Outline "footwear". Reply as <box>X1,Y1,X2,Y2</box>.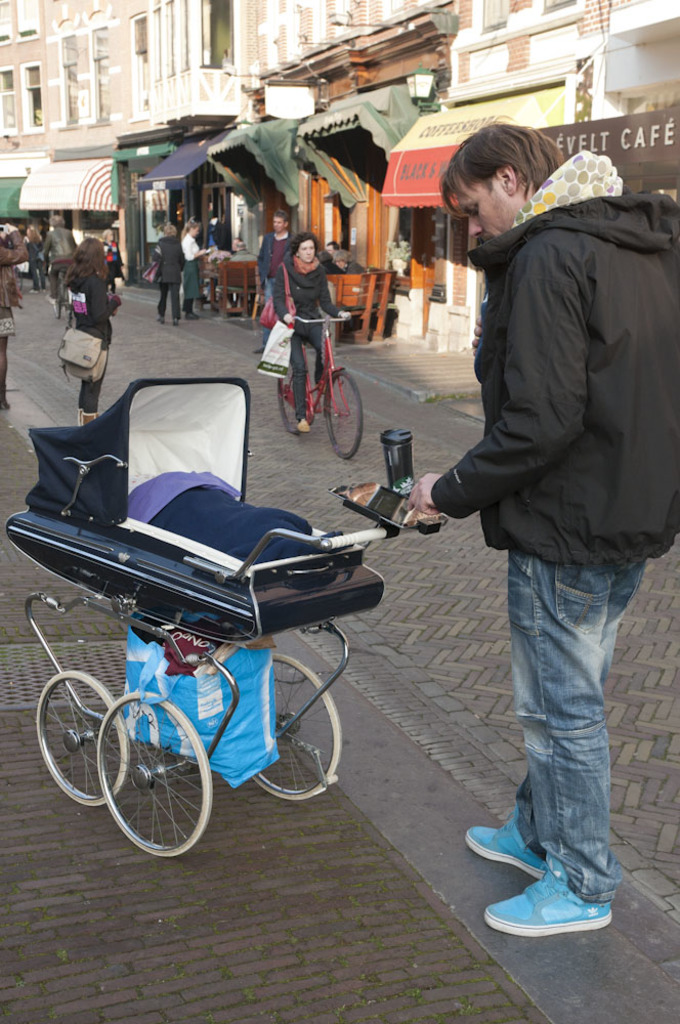
<box>77,401,85,423</box>.
